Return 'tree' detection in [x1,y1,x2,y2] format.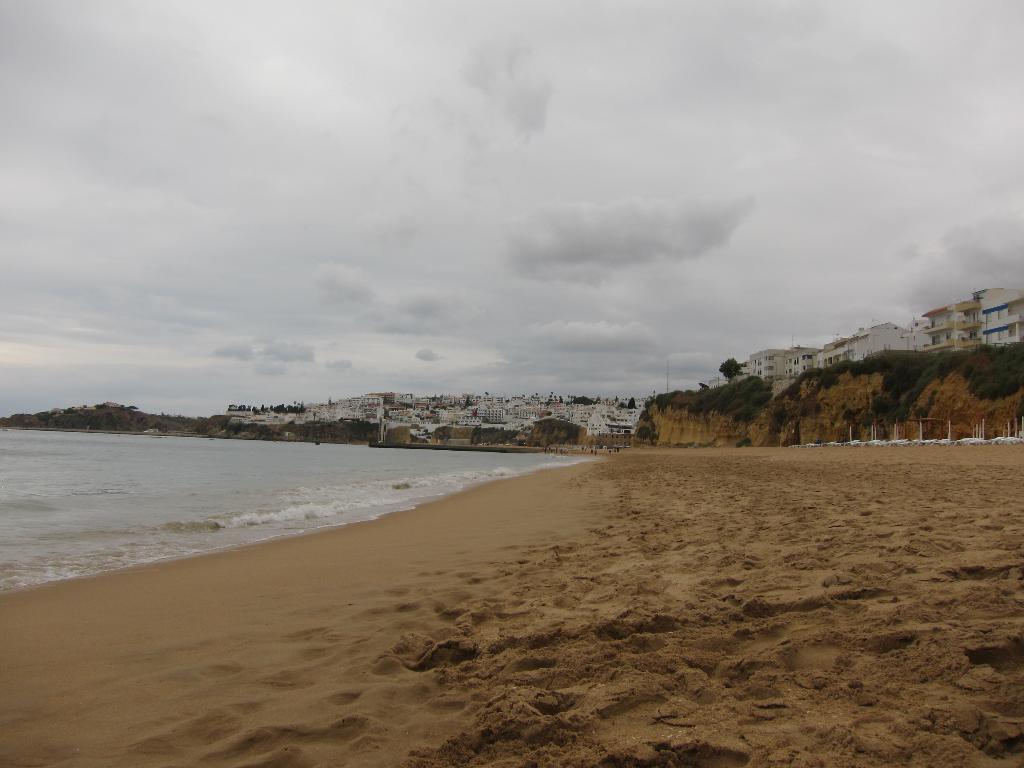
[717,356,743,387].
